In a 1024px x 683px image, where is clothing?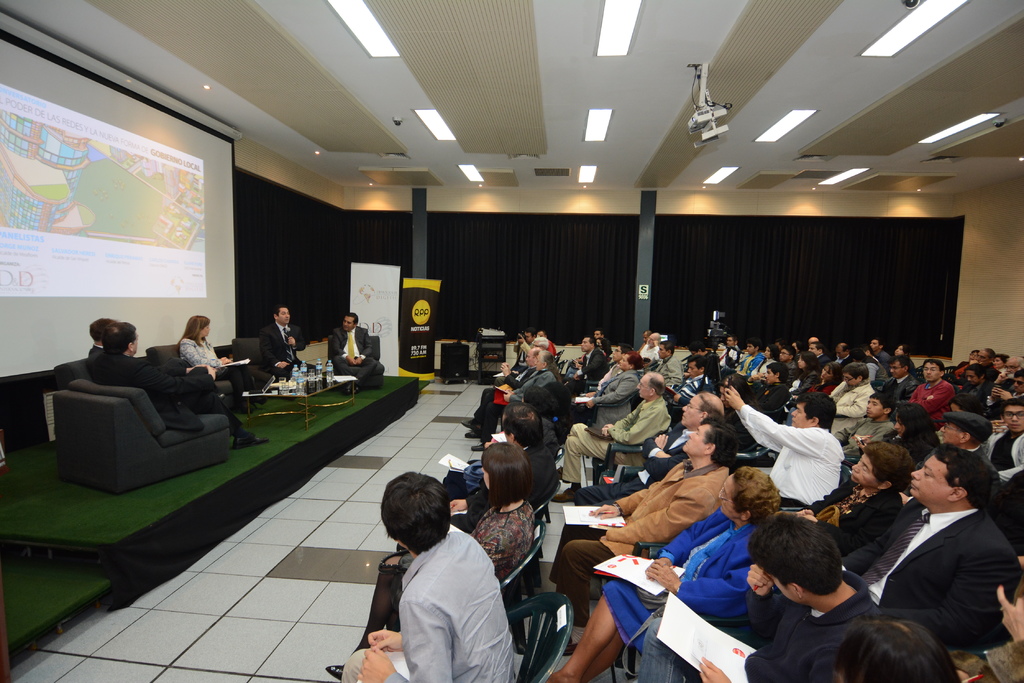
[x1=733, y1=584, x2=868, y2=682].
